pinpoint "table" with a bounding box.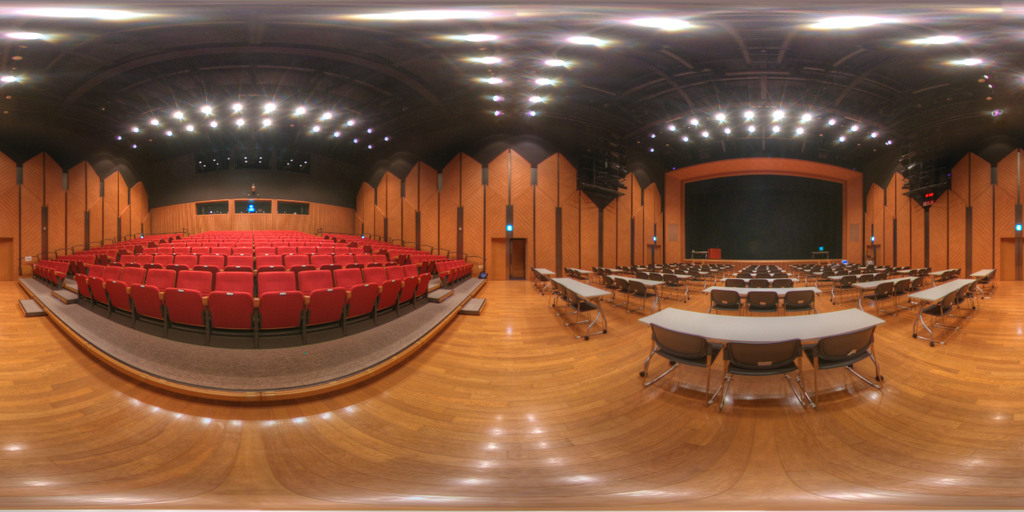
(646, 304, 883, 387).
